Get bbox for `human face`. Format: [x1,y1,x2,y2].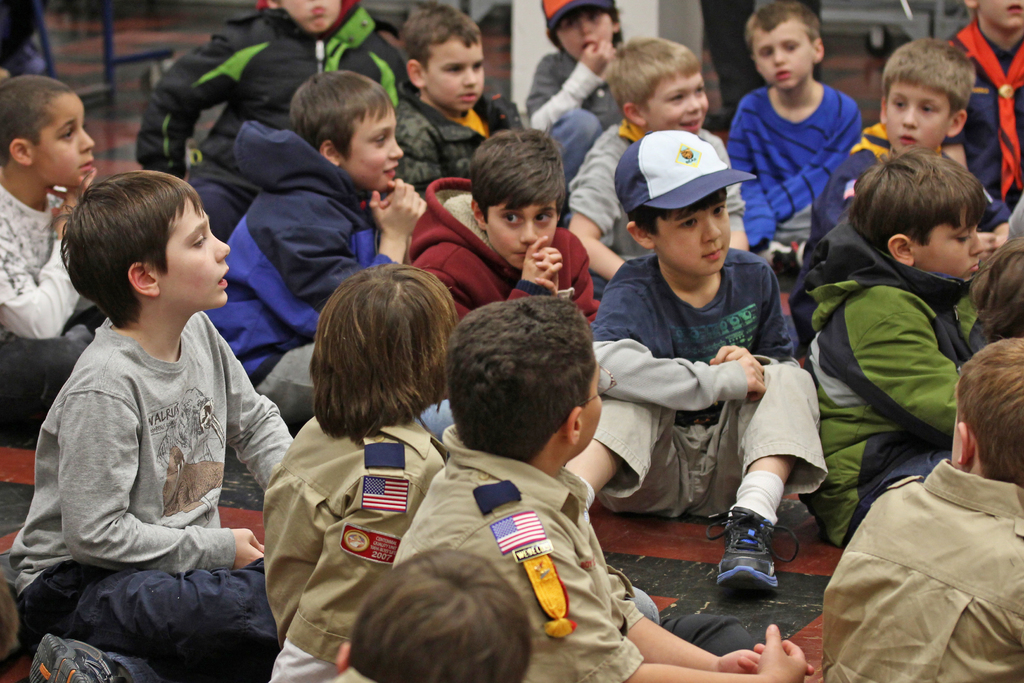
[559,12,614,63].
